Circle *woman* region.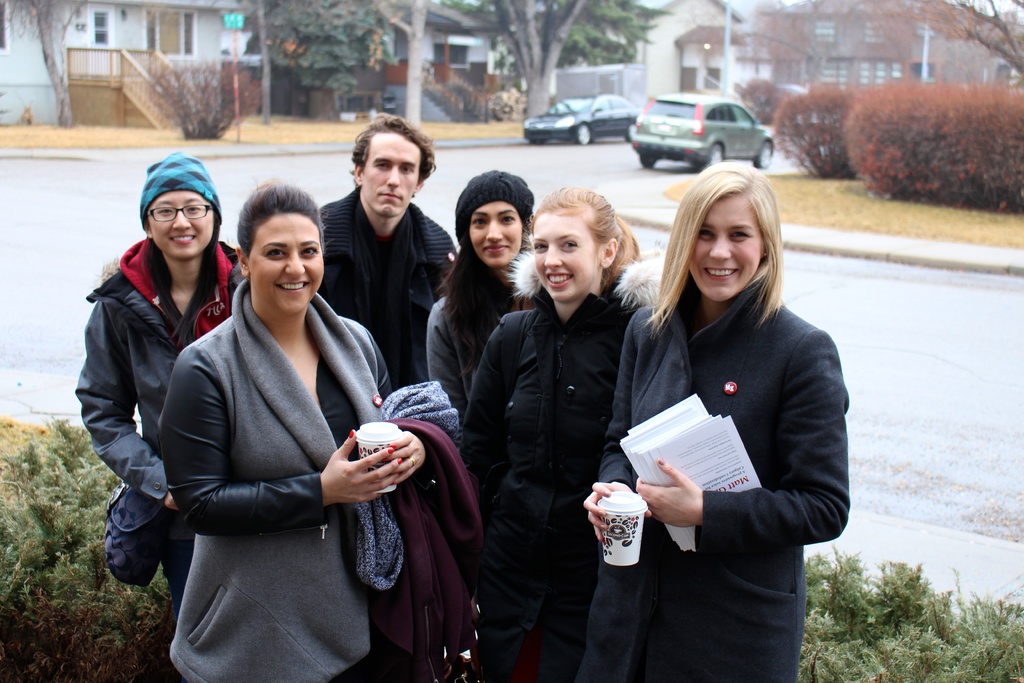
Region: bbox=(579, 160, 851, 682).
